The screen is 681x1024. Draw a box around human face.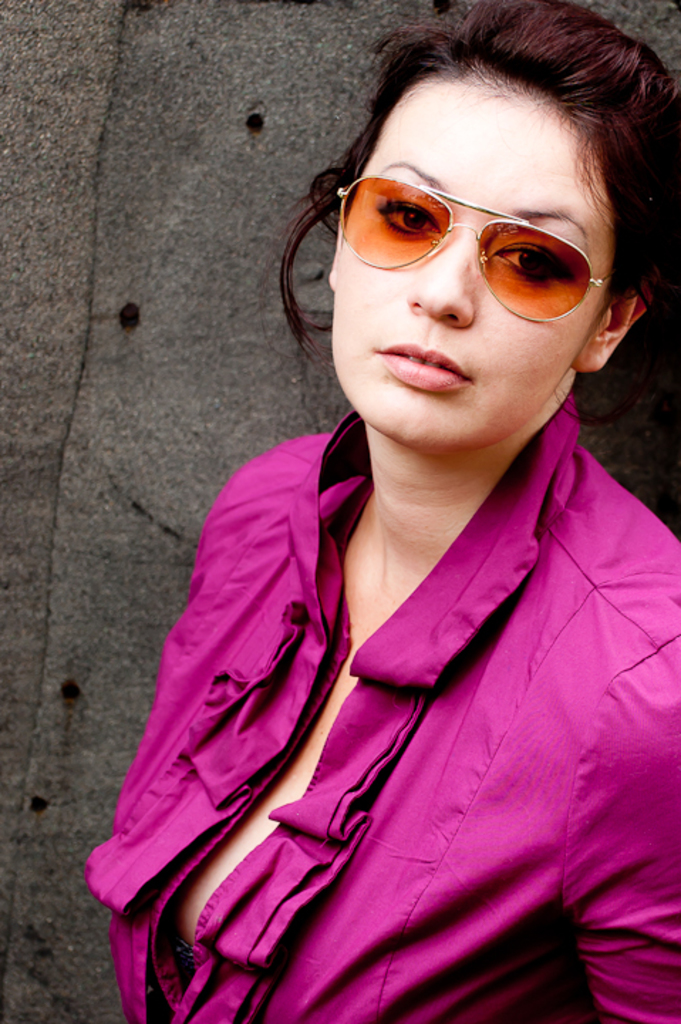
(x1=334, y1=90, x2=611, y2=459).
